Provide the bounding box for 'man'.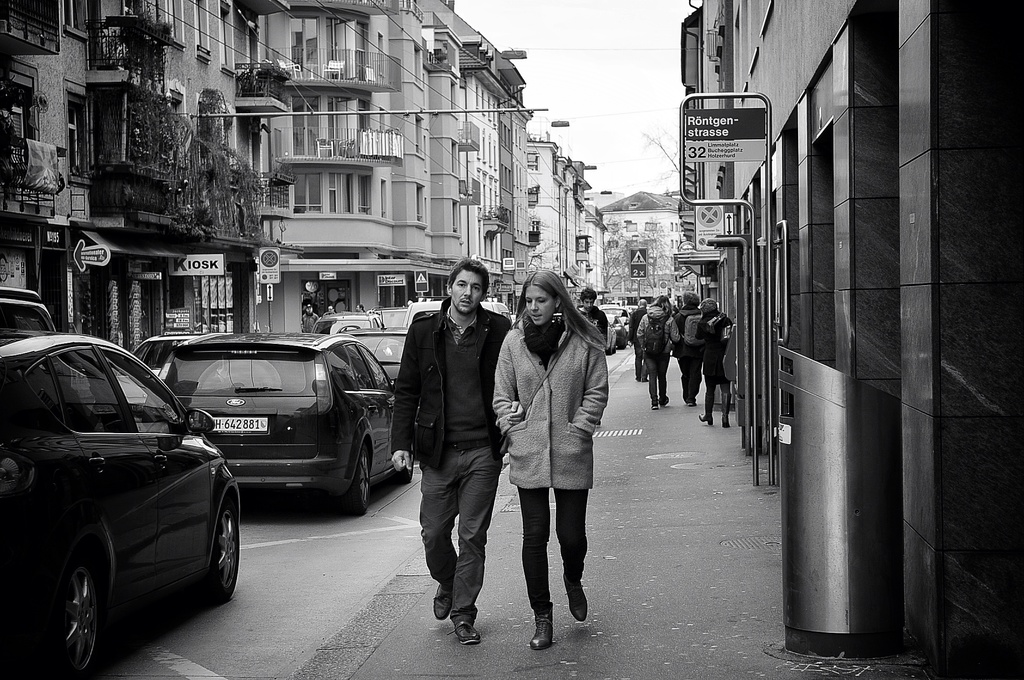
572:286:612:334.
